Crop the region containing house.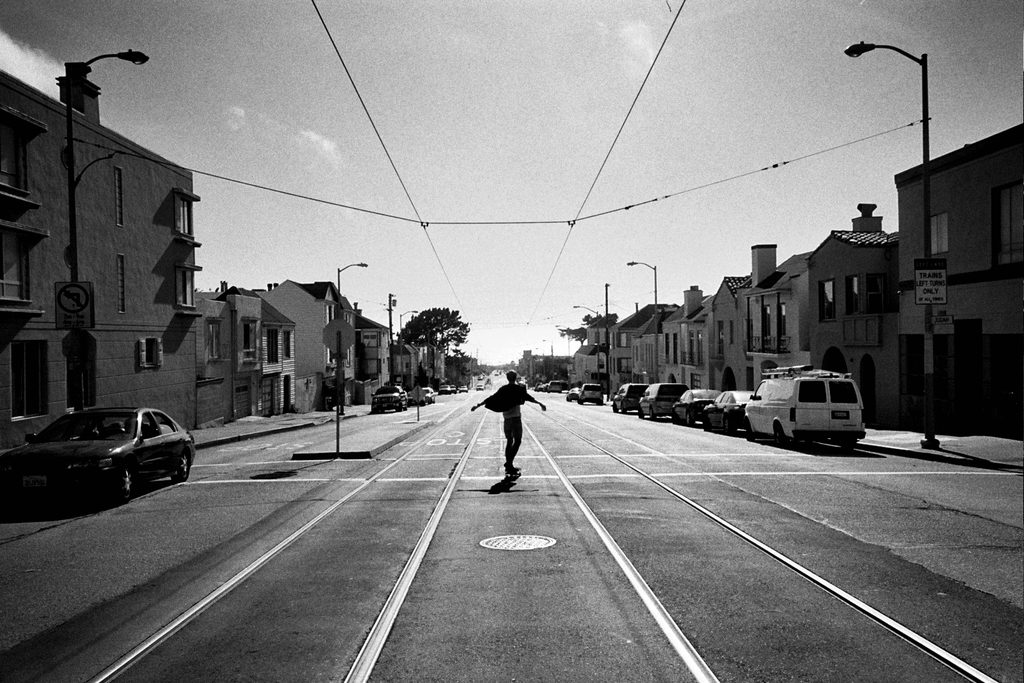
Crop region: {"x1": 251, "y1": 272, "x2": 389, "y2": 415}.
